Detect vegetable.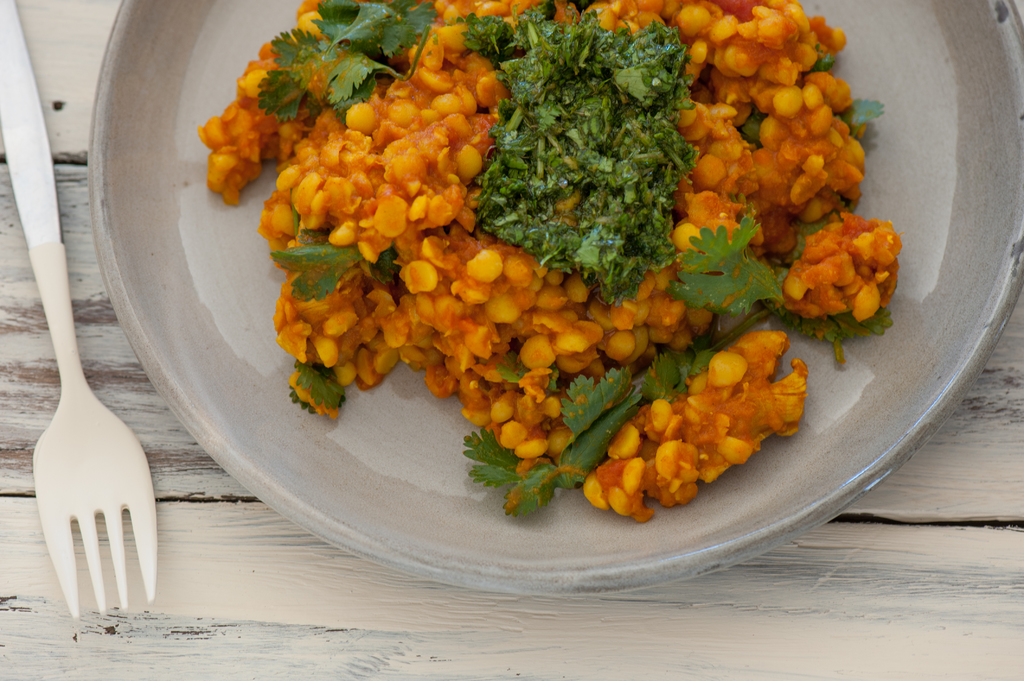
Detected at (492, 27, 714, 257).
